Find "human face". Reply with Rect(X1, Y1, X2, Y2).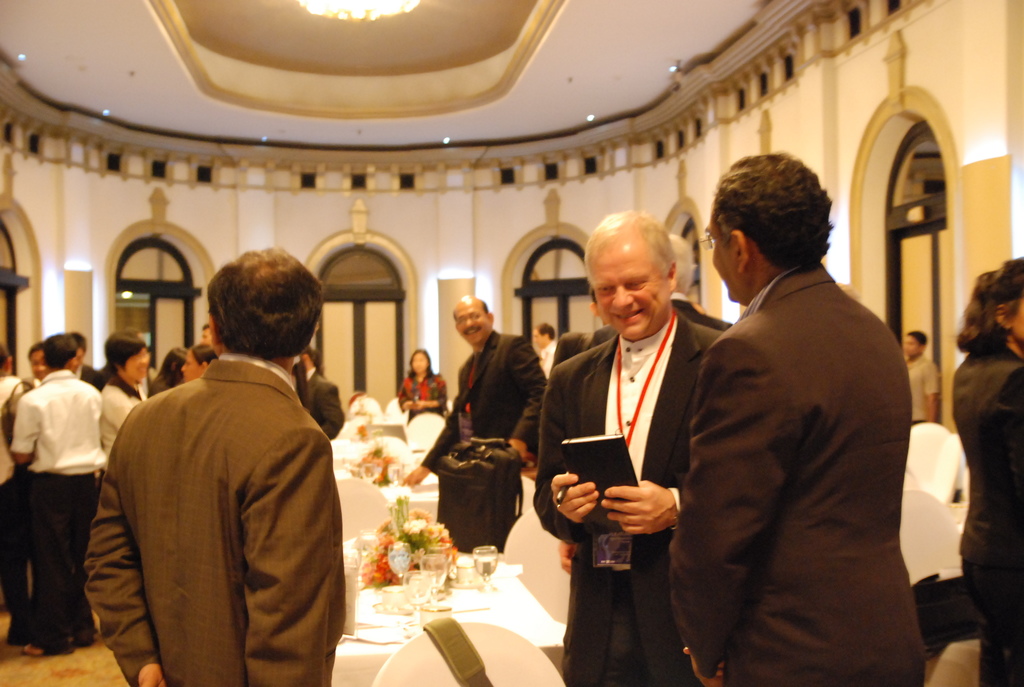
Rect(177, 354, 204, 384).
